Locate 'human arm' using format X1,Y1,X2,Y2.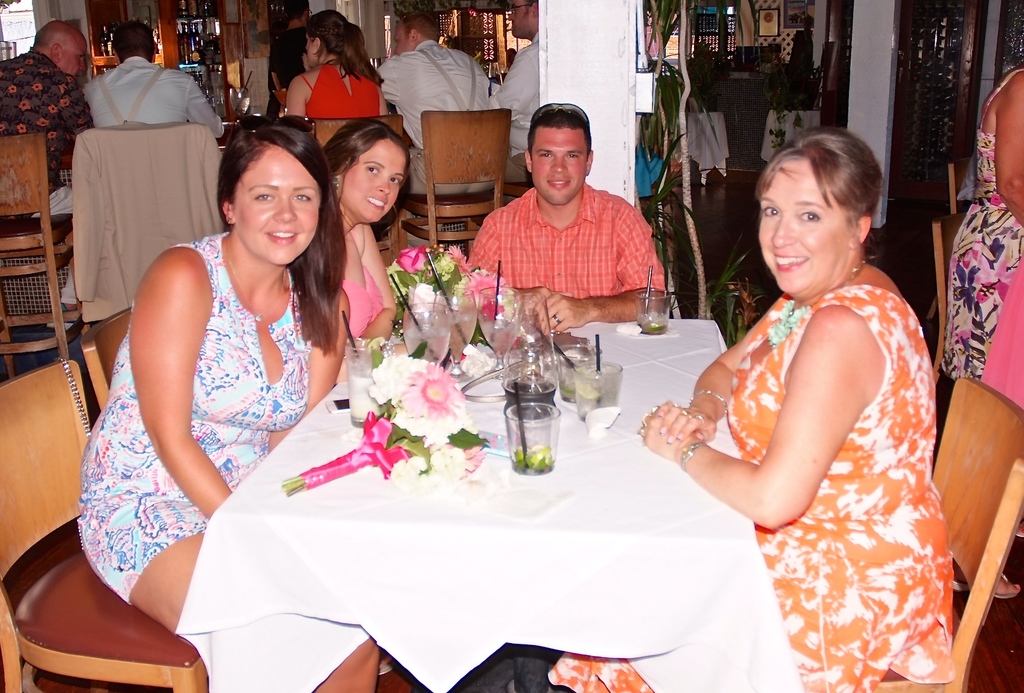
125,257,228,510.
